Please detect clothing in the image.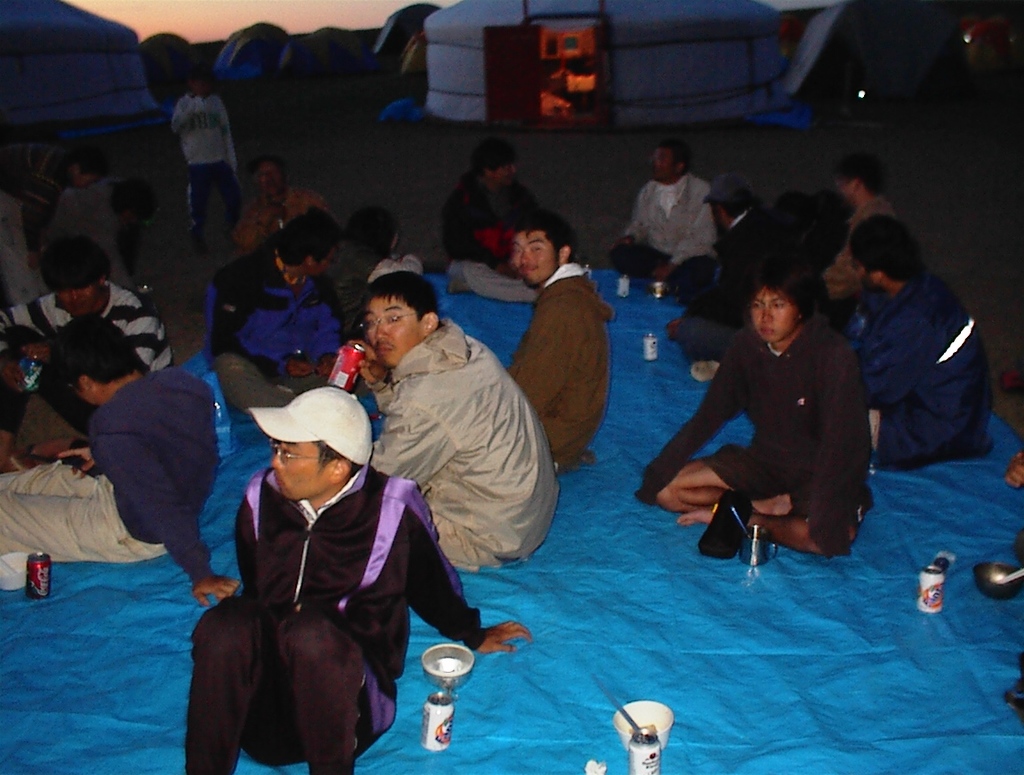
bbox=(0, 282, 169, 366).
